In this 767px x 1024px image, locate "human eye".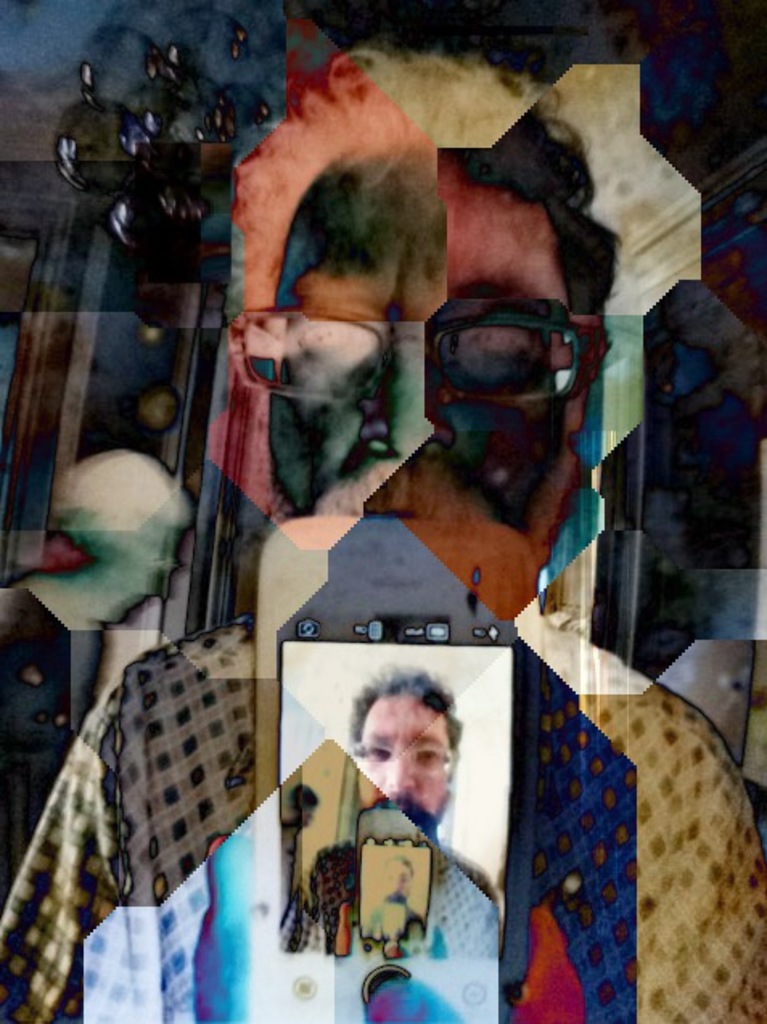
Bounding box: 460:334:535:379.
